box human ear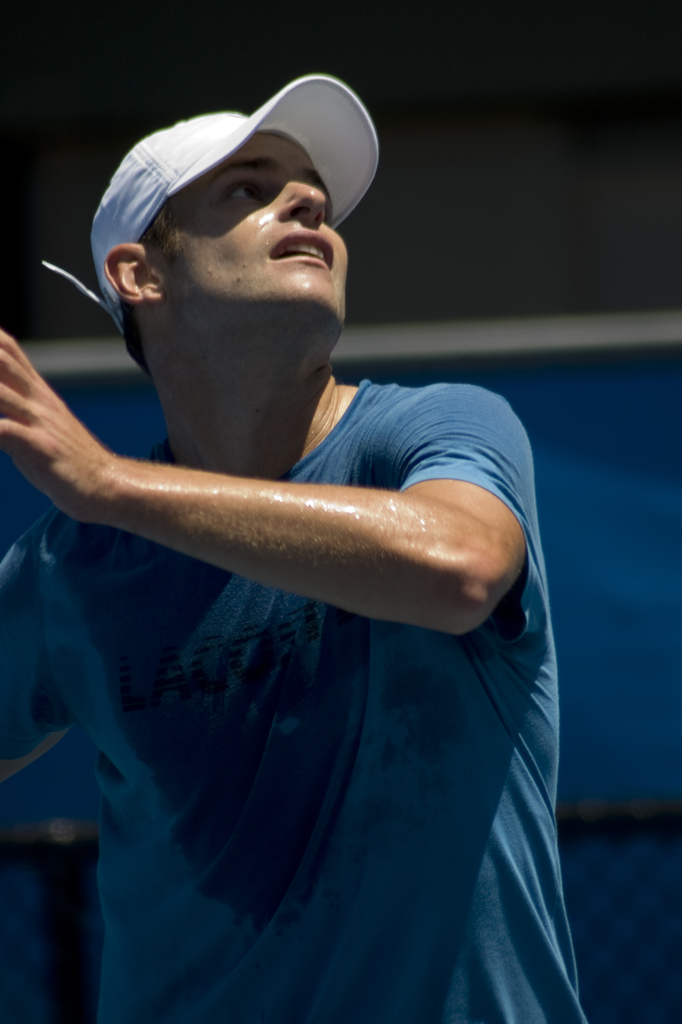
[93,241,176,305]
